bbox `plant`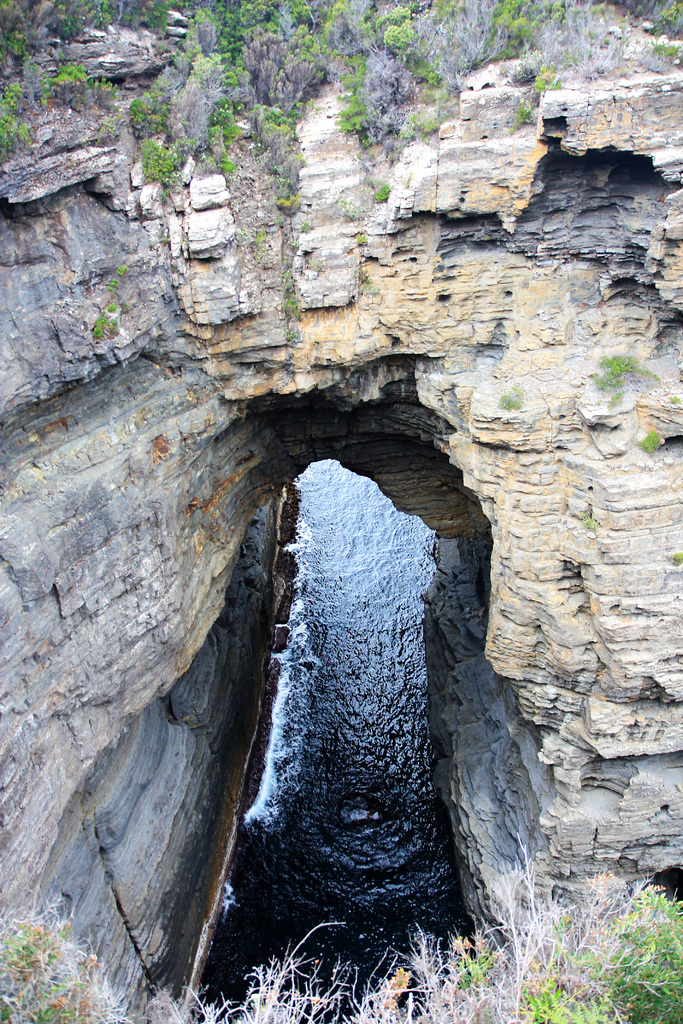
(x1=642, y1=436, x2=666, y2=454)
